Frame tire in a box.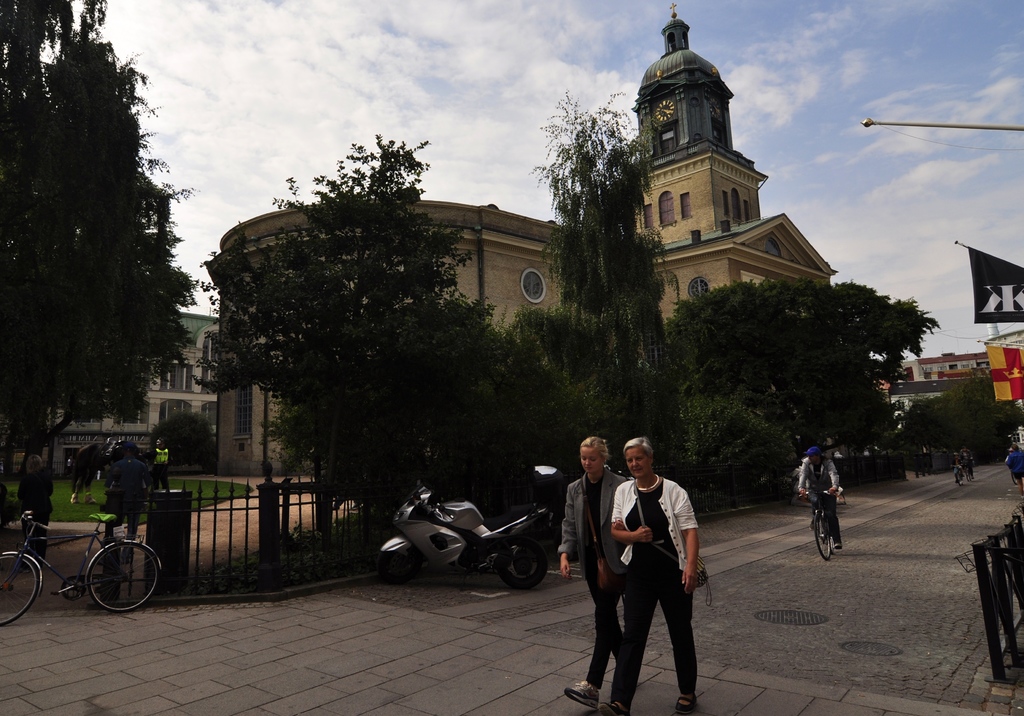
(left=1007, top=469, right=1020, bottom=487).
